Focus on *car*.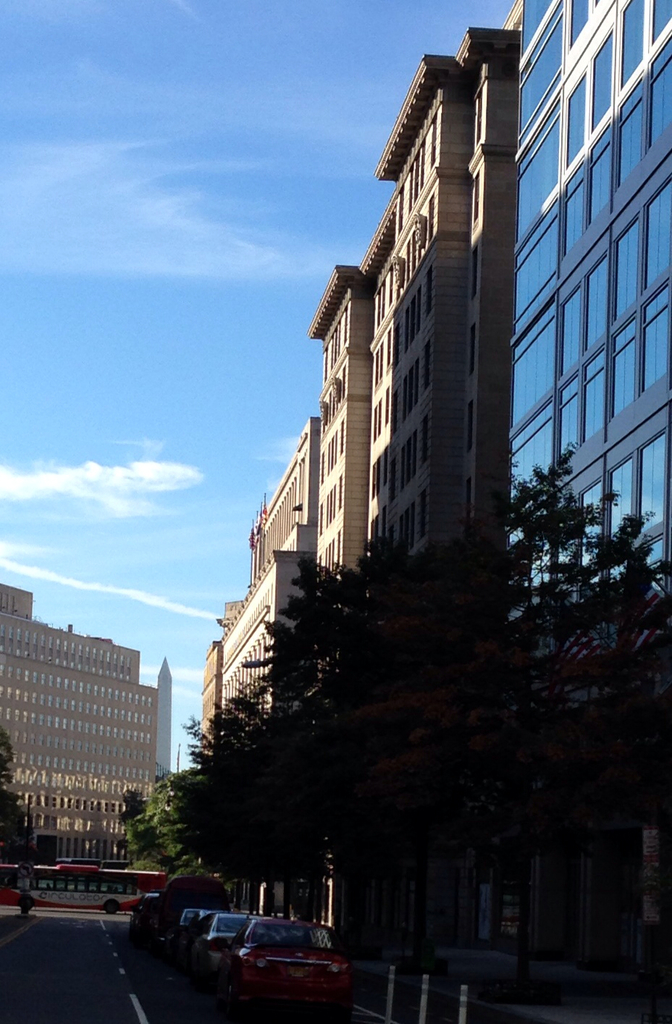
Focused at 193, 912, 245, 983.
